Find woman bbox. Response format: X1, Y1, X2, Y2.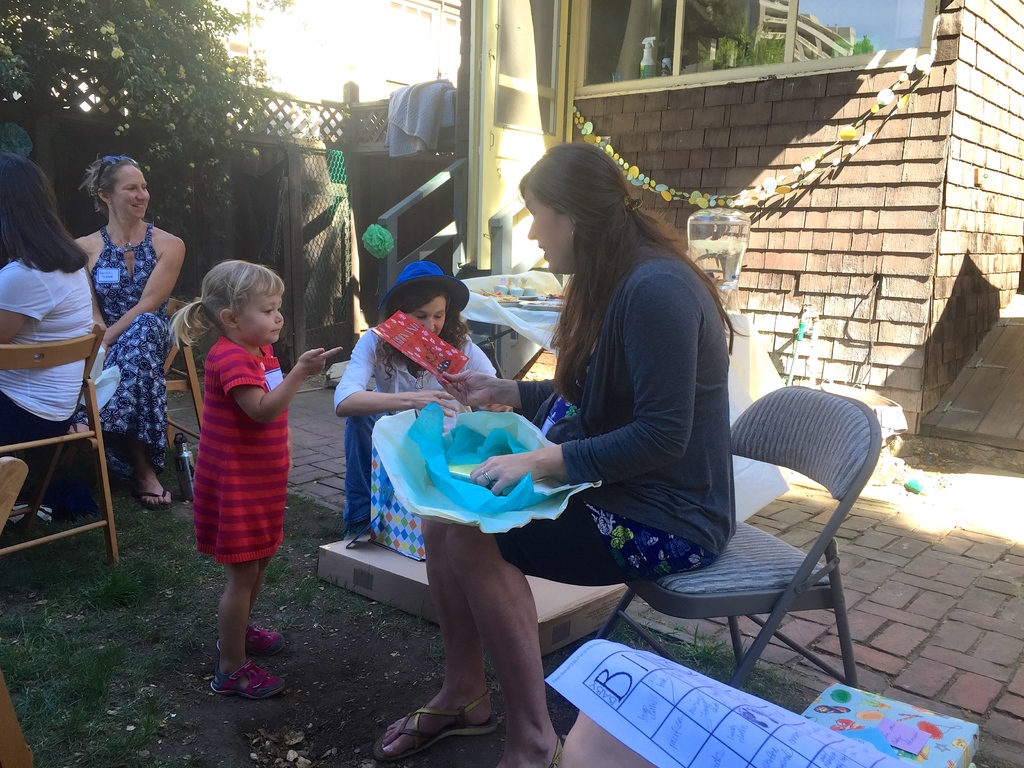
0, 154, 97, 532.
